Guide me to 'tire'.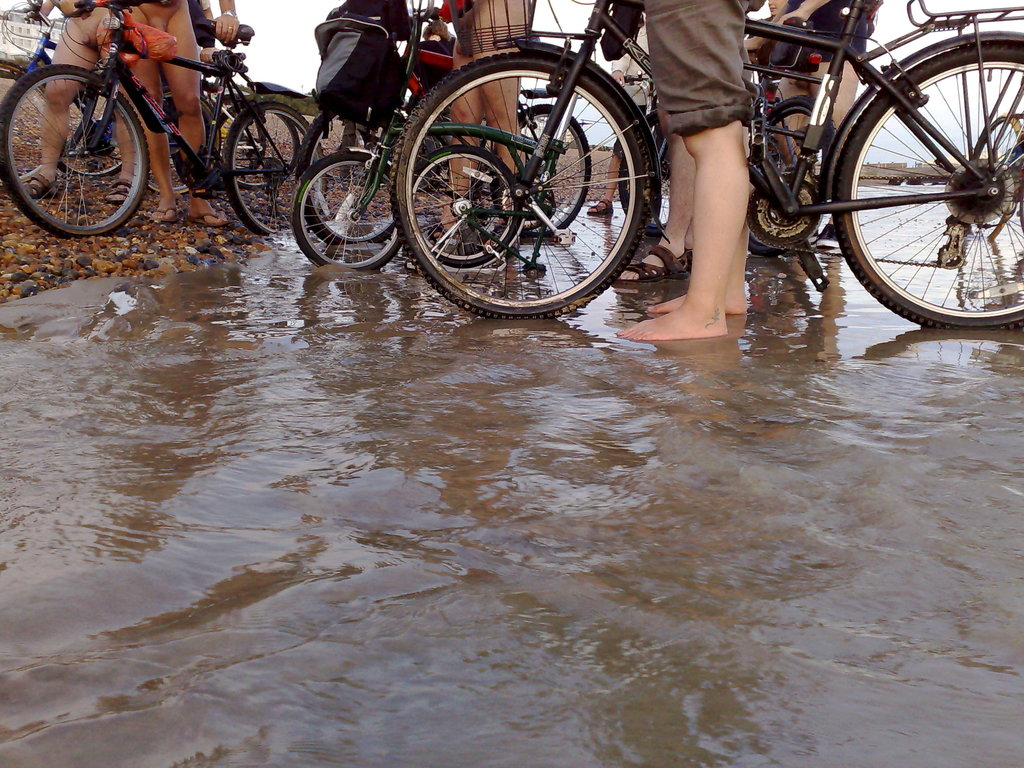
Guidance: <region>489, 102, 592, 236</region>.
